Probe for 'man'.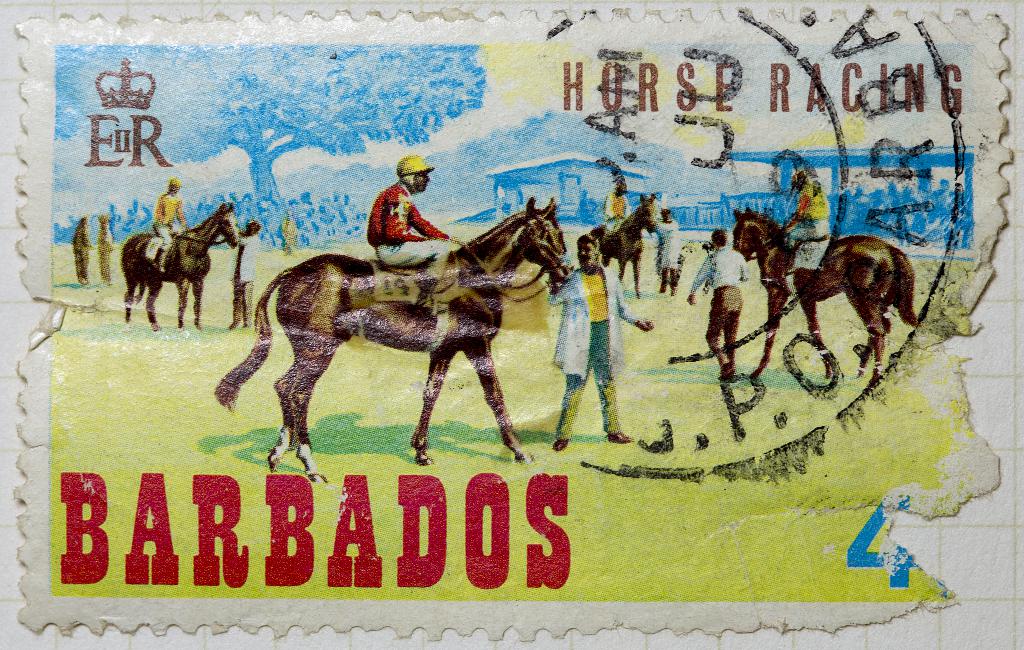
Probe result: l=604, t=180, r=627, b=242.
